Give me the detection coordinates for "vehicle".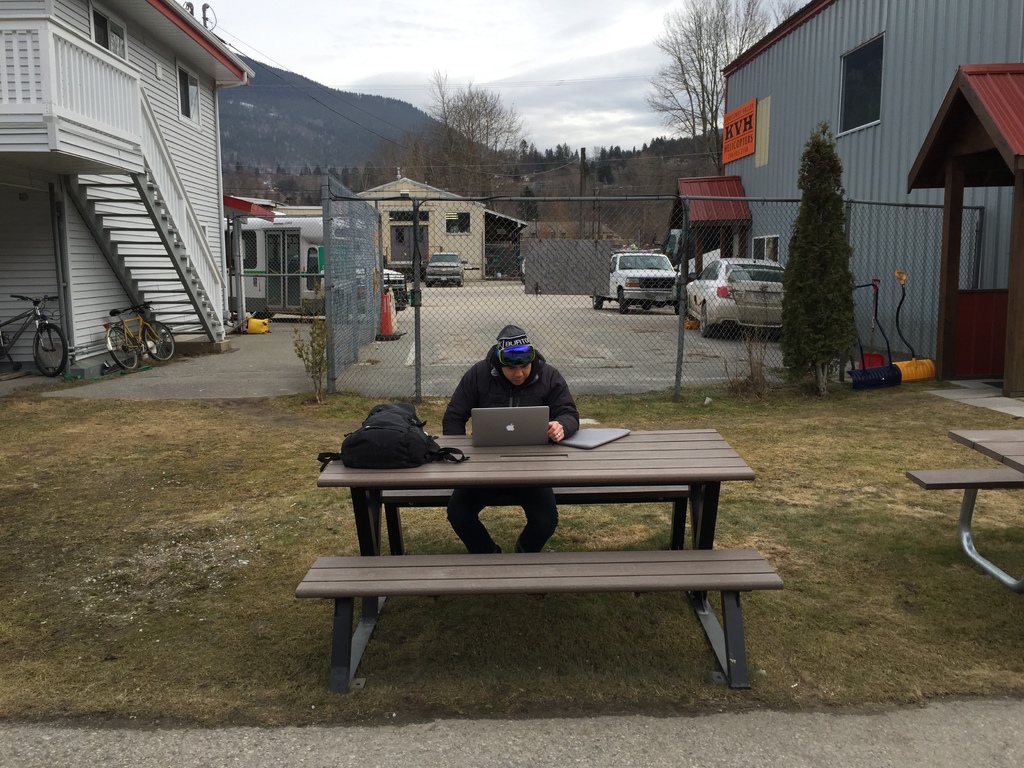
677, 263, 790, 335.
